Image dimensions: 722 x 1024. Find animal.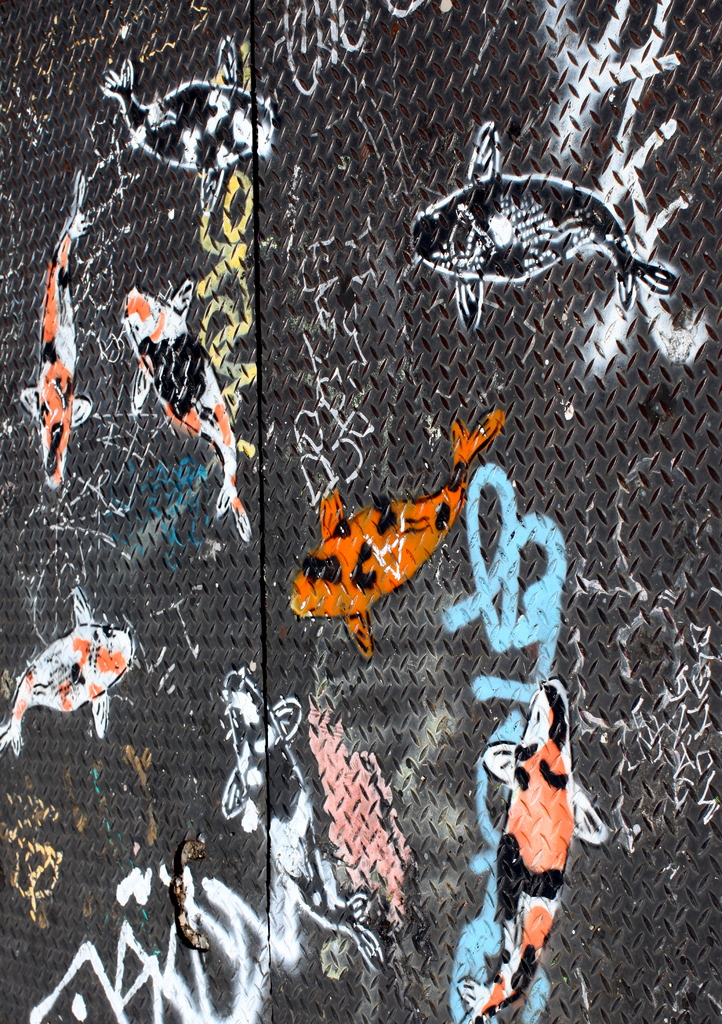
19:174:97:498.
